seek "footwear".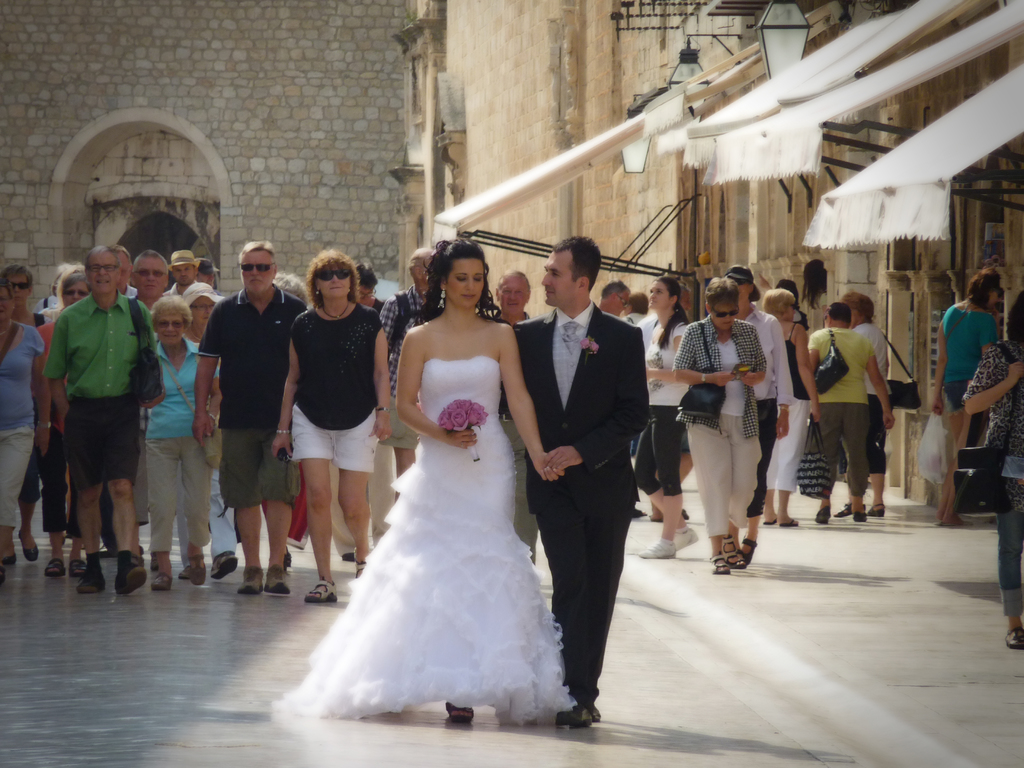
637, 538, 676, 561.
